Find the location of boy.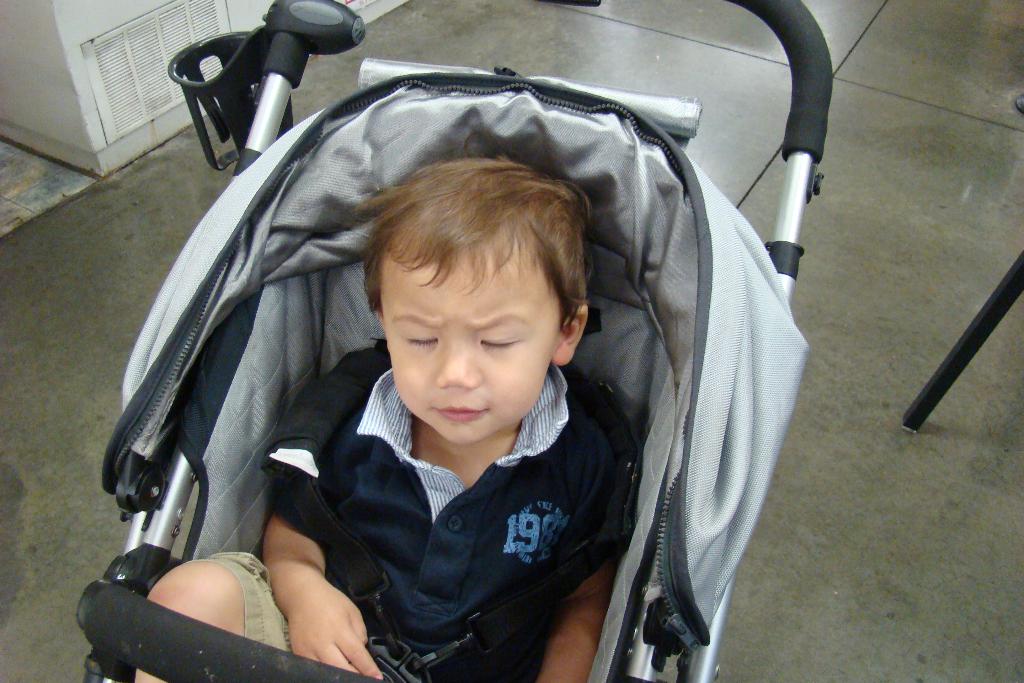
Location: x1=248, y1=102, x2=646, y2=679.
